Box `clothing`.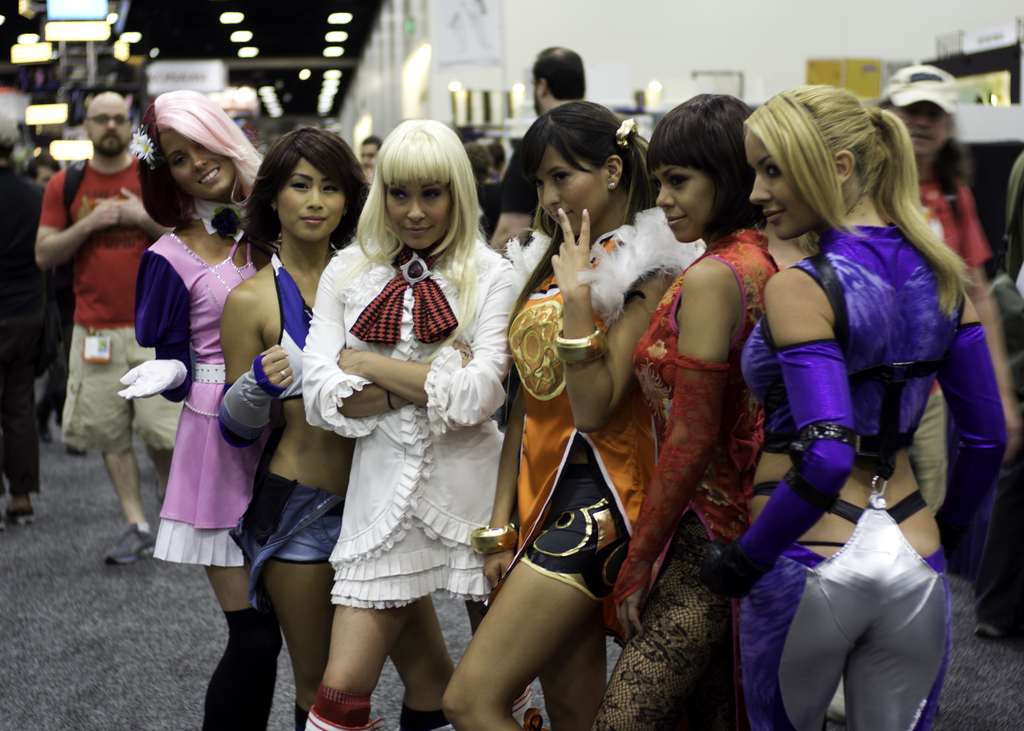
locate(4, 163, 44, 497).
